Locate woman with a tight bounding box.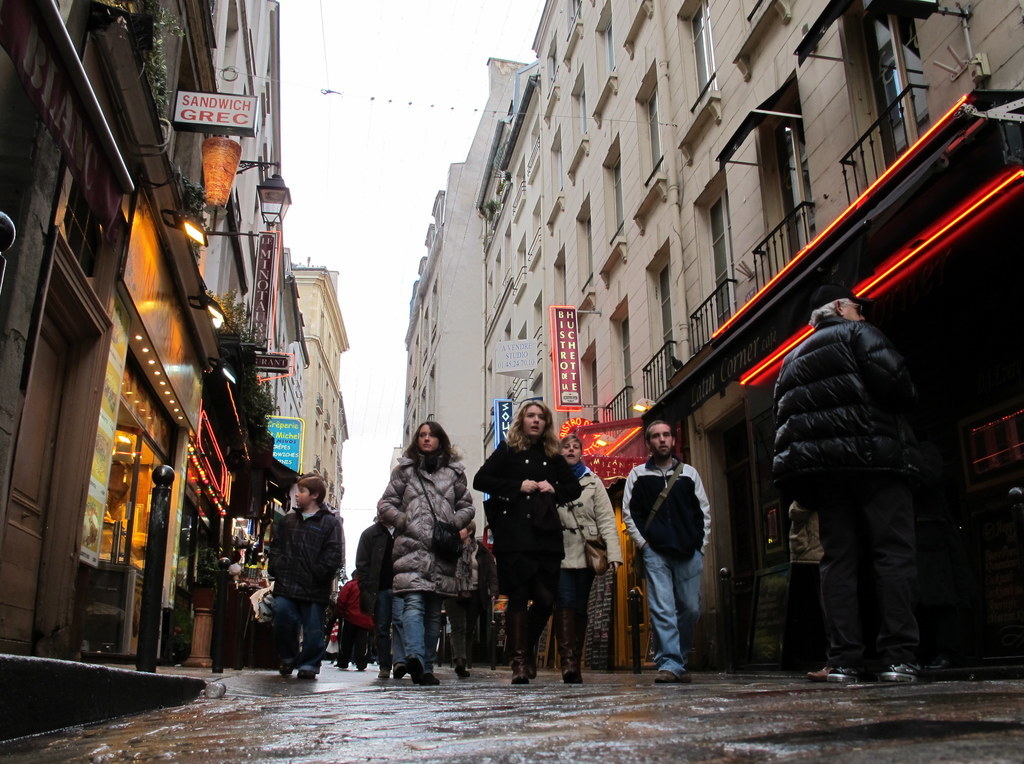
559,432,624,680.
